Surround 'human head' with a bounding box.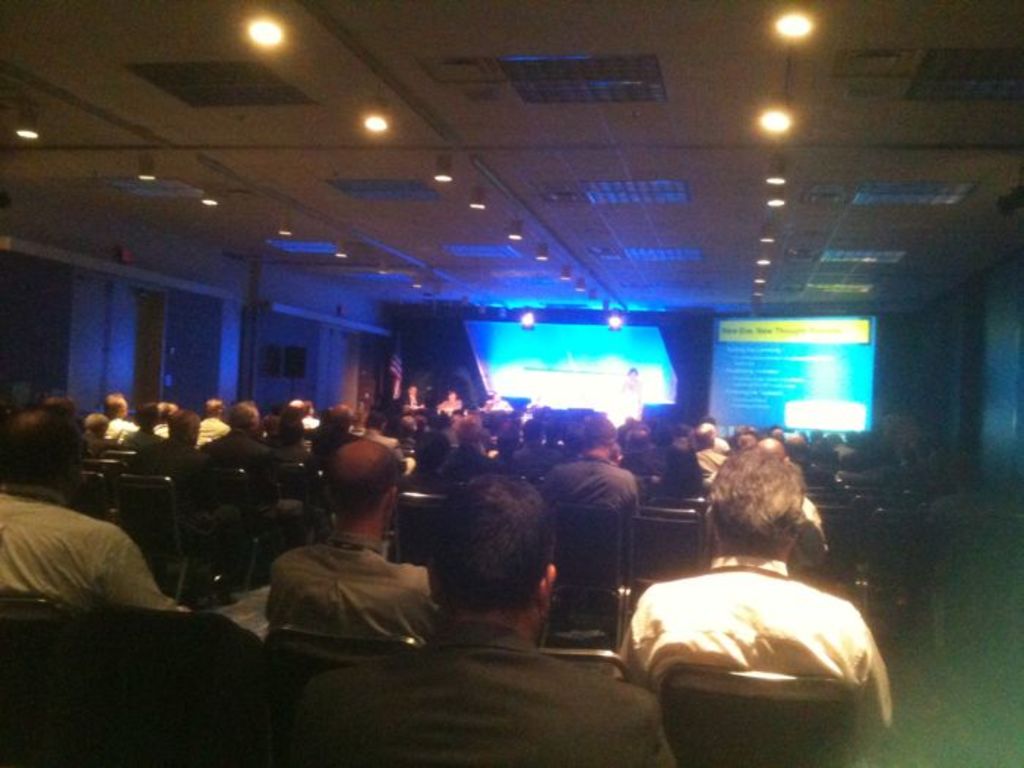
x1=102, y1=386, x2=130, y2=424.
